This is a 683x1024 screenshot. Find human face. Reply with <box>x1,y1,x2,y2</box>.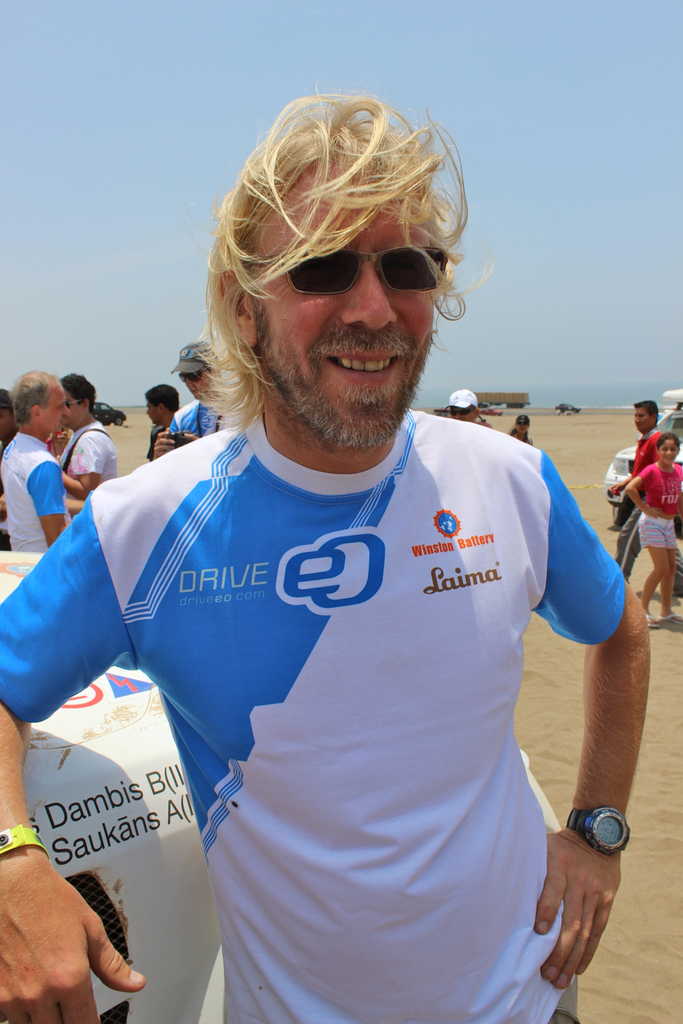
<box>516,421,529,431</box>.
